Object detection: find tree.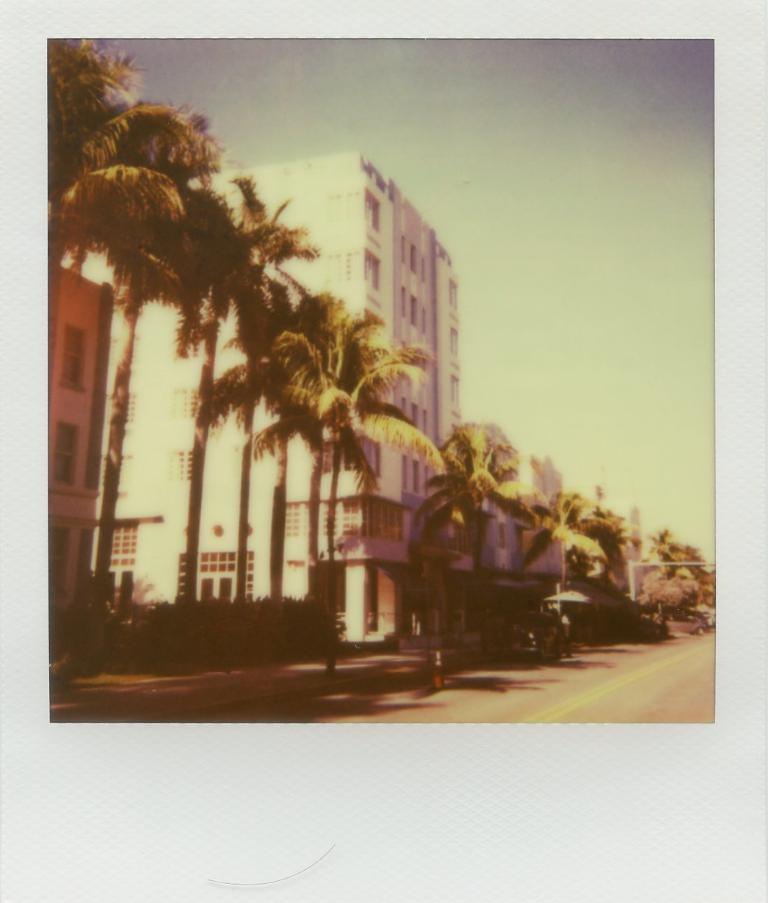
detection(639, 517, 710, 625).
